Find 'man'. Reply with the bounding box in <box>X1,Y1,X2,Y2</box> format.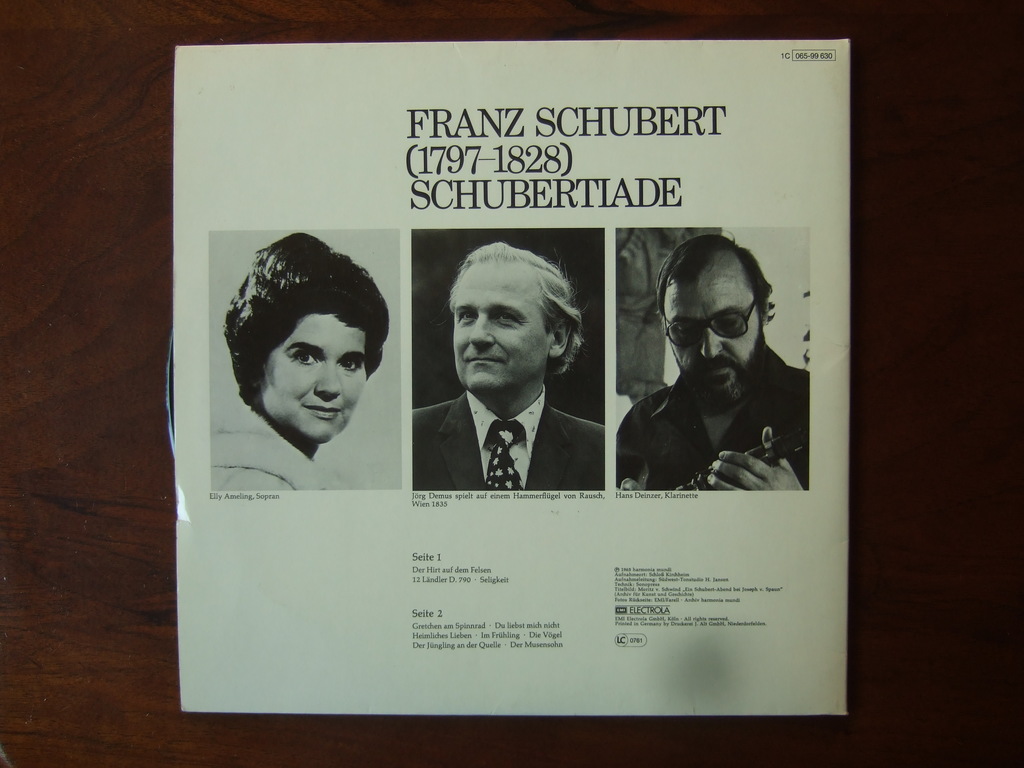
<box>212,236,396,488</box>.
